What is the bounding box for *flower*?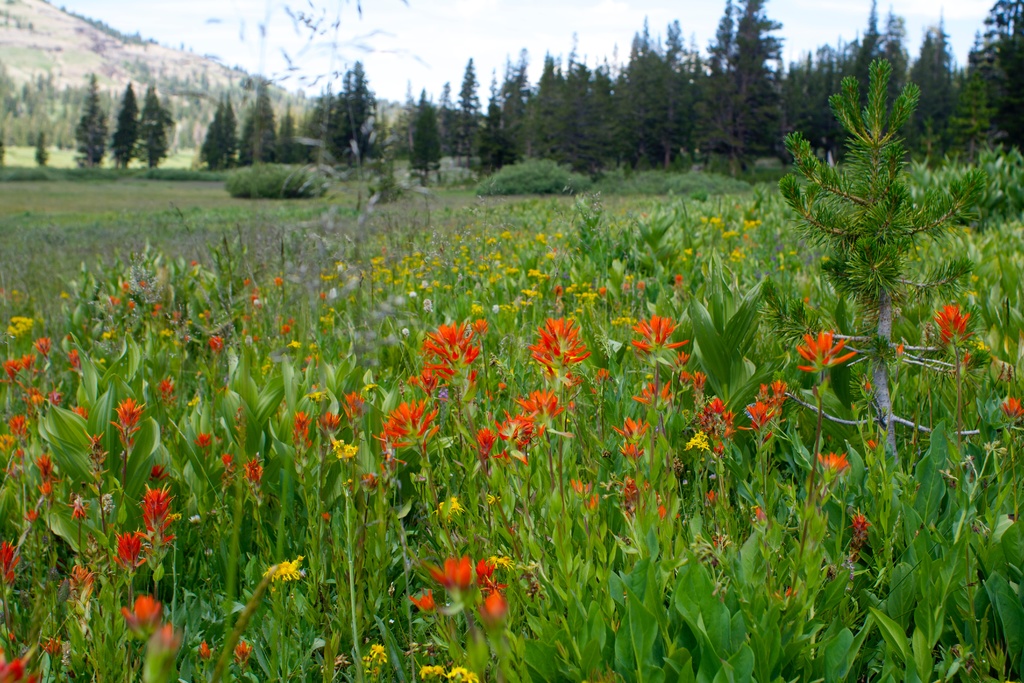
(798,329,860,374).
